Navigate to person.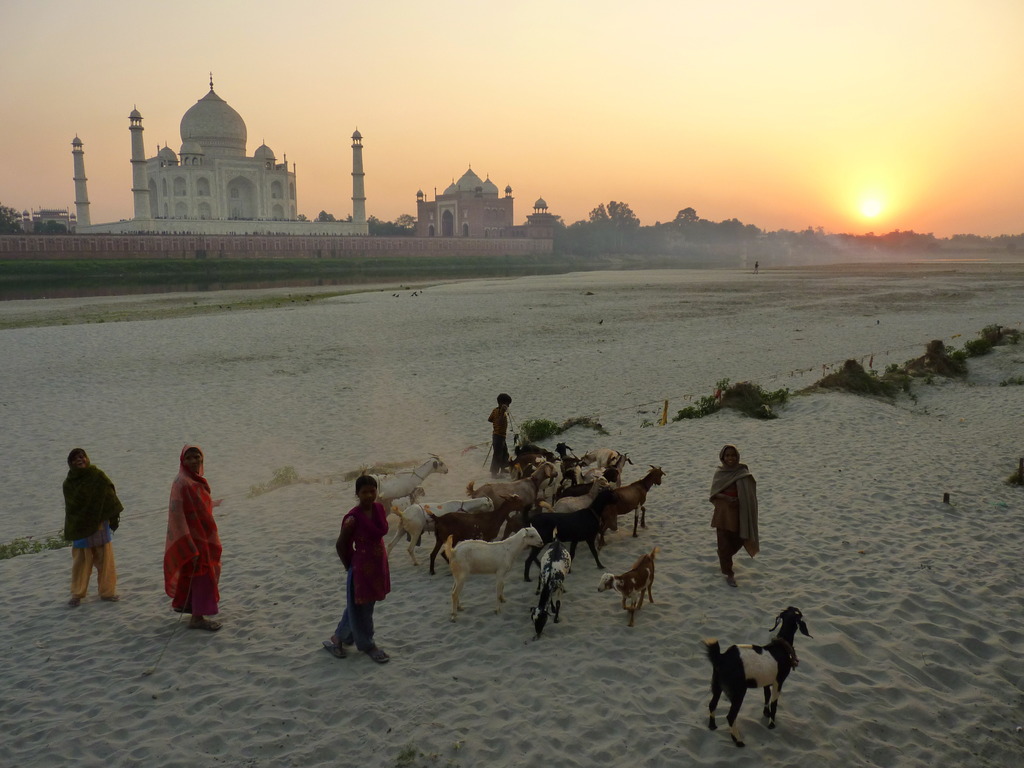
Navigation target: {"left": 55, "top": 445, "right": 129, "bottom": 605}.
